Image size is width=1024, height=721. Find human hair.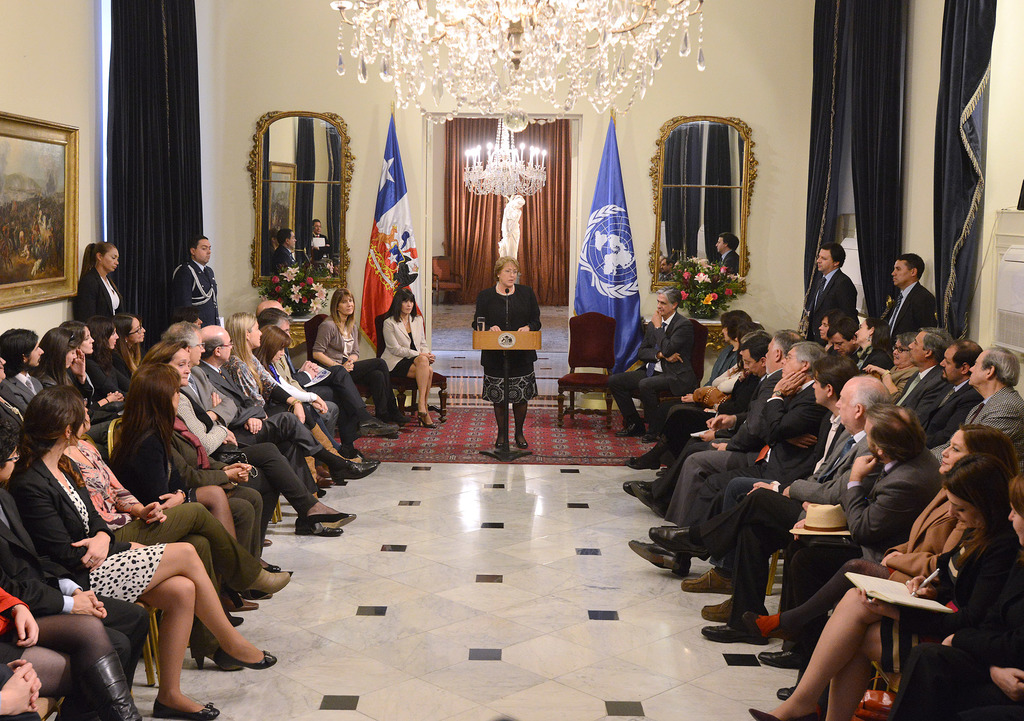
bbox(720, 309, 748, 332).
